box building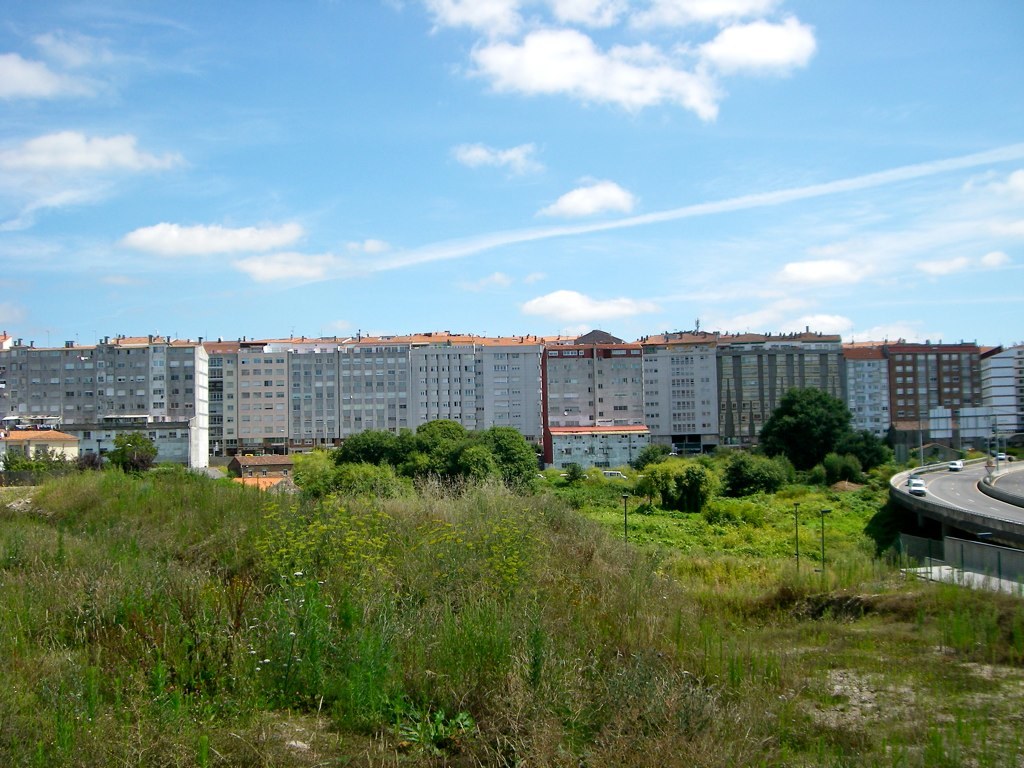
detection(721, 338, 842, 435)
